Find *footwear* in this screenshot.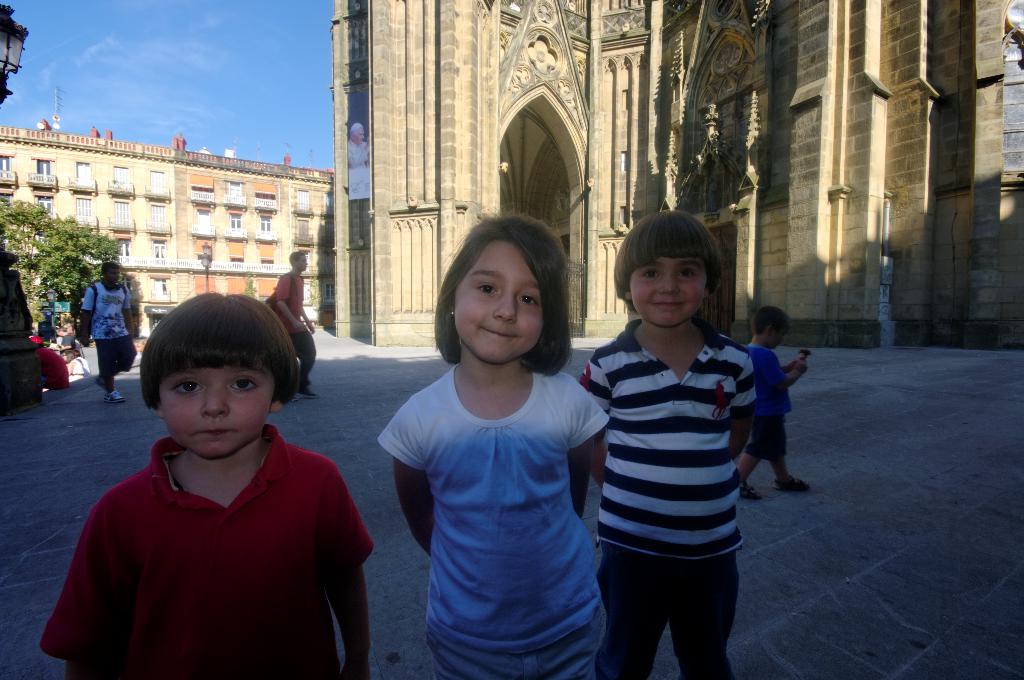
The bounding box for *footwear* is rect(772, 473, 810, 494).
